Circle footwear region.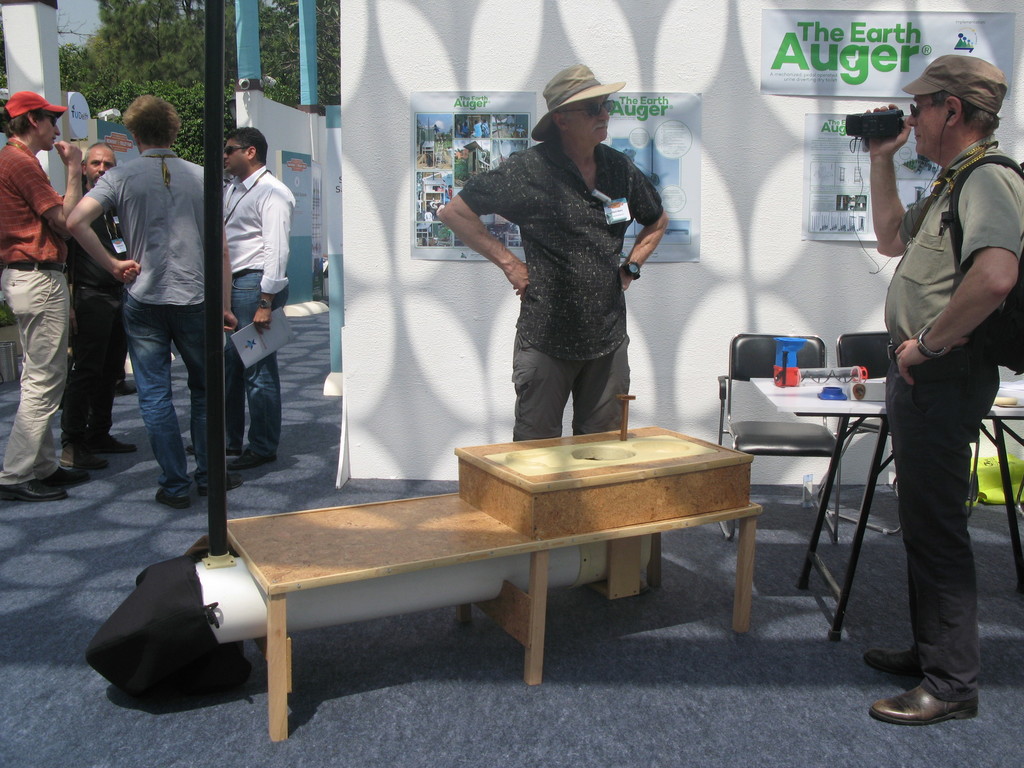
Region: crop(0, 470, 95, 504).
